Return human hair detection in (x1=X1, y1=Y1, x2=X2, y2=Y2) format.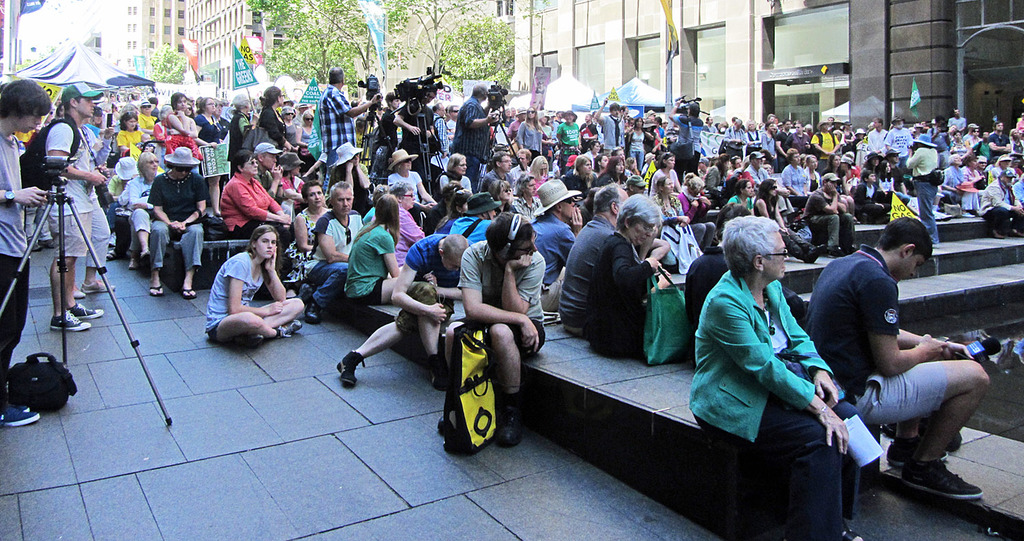
(x1=613, y1=194, x2=667, y2=227).
